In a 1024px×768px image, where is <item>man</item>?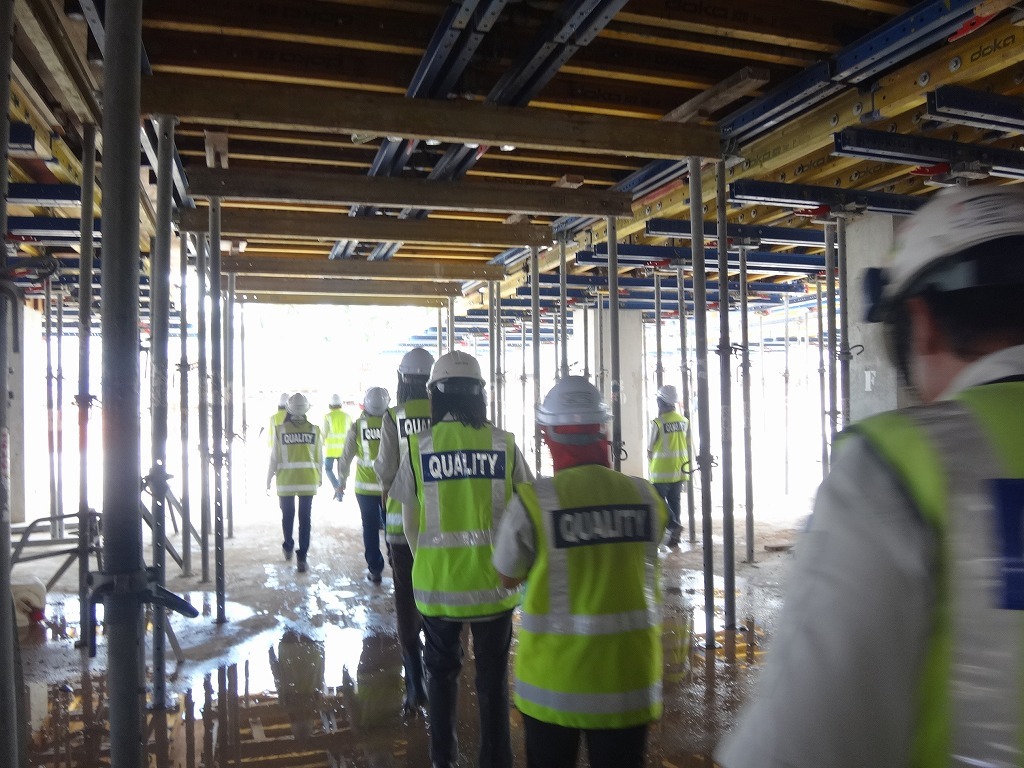
bbox=[491, 378, 666, 767].
